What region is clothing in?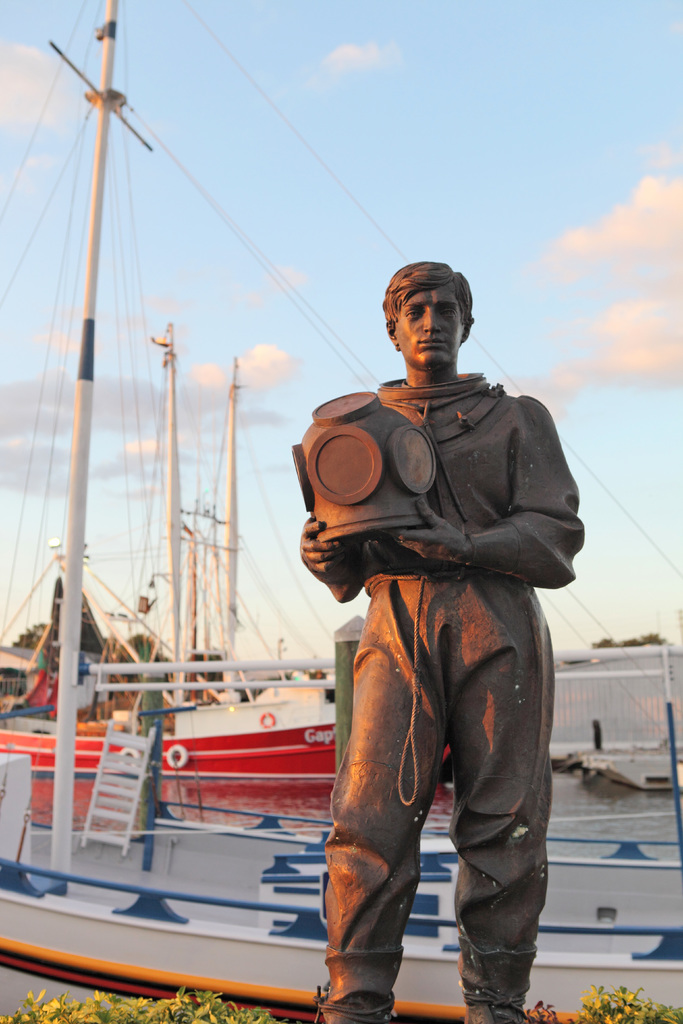
[324,371,583,1006].
